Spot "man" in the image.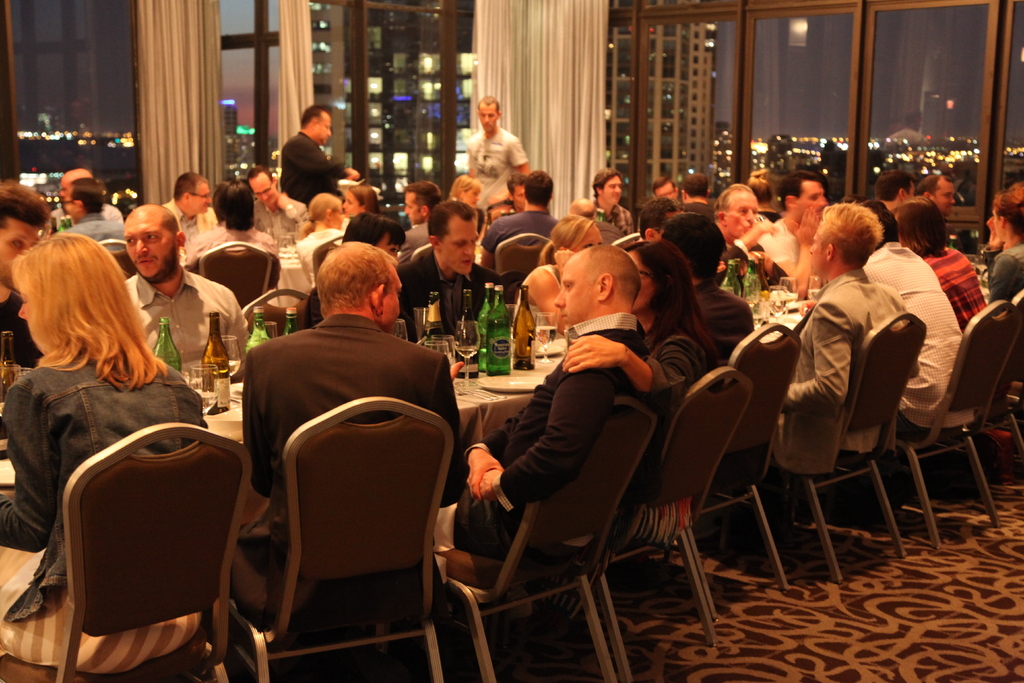
"man" found at left=711, top=186, right=785, bottom=296.
